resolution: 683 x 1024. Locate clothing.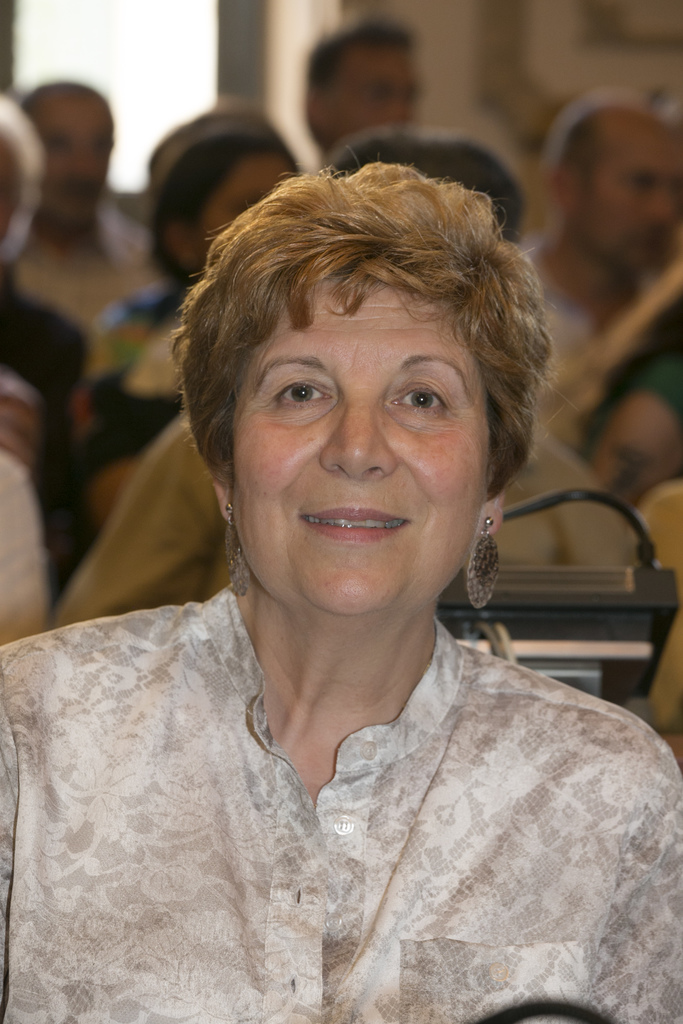
bbox=[0, 575, 682, 1023].
